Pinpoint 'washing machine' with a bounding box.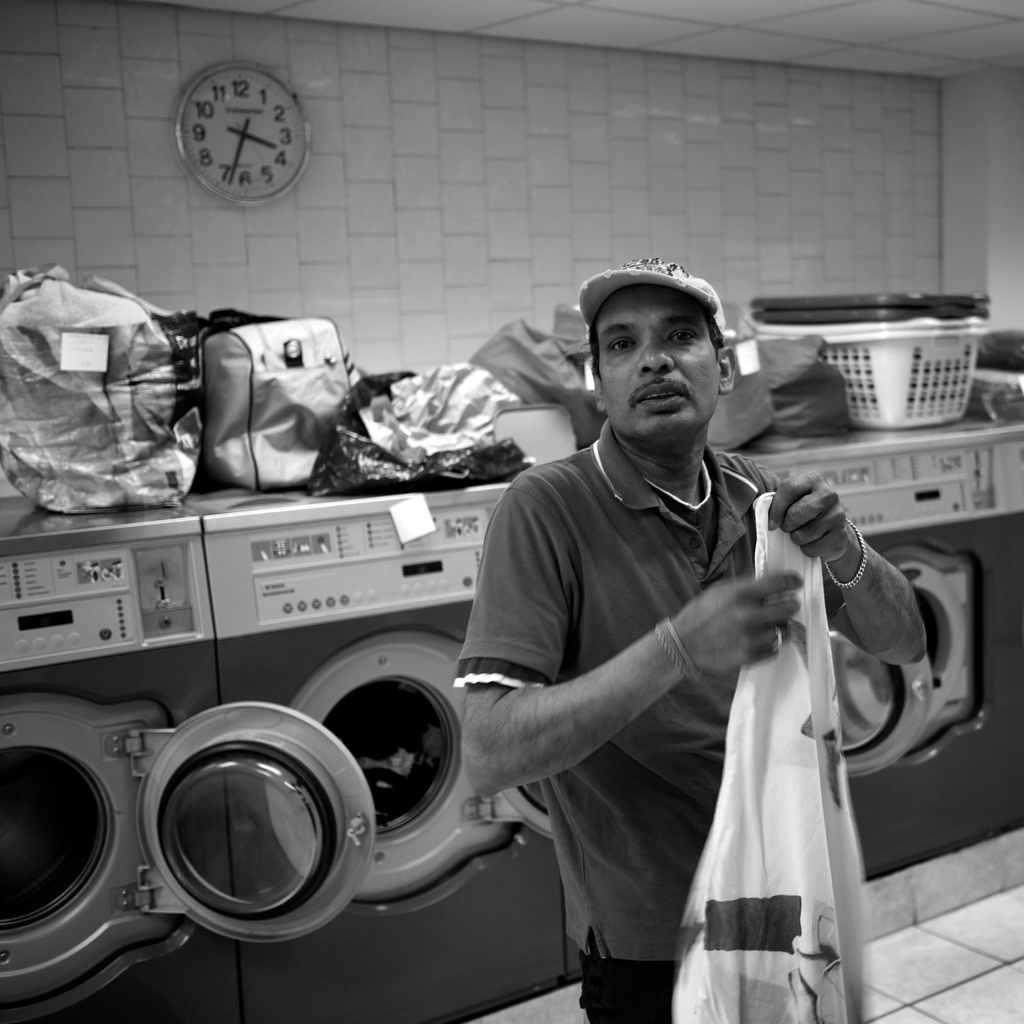
0 495 380 1023.
